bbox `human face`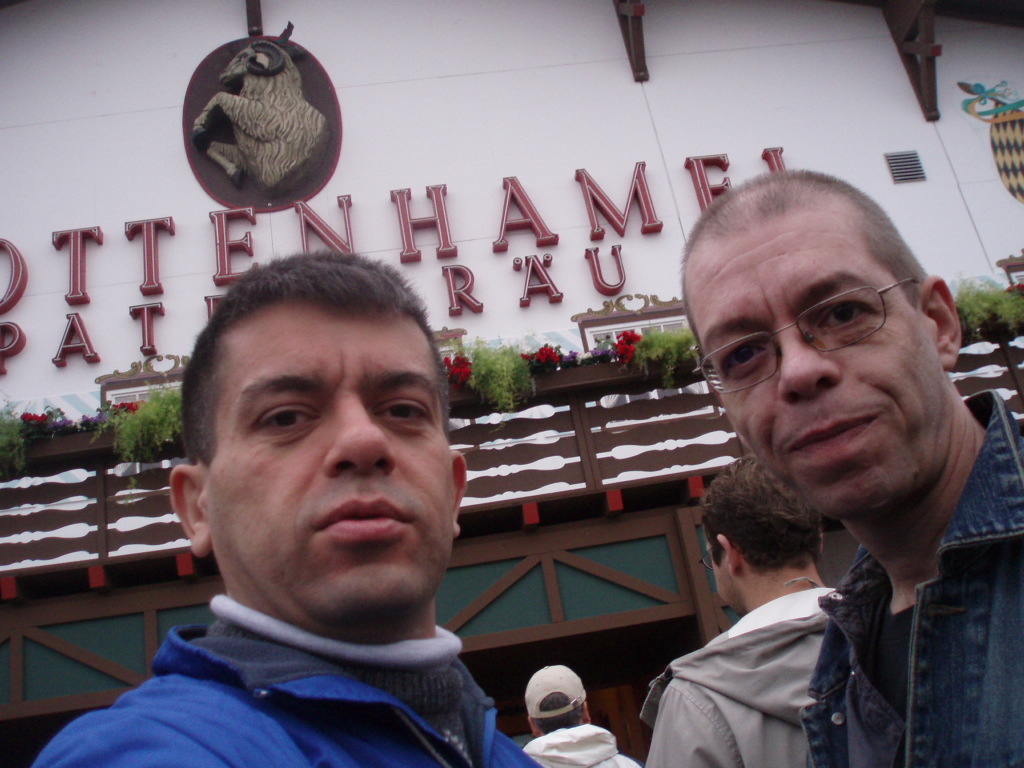
box=[705, 544, 726, 598]
